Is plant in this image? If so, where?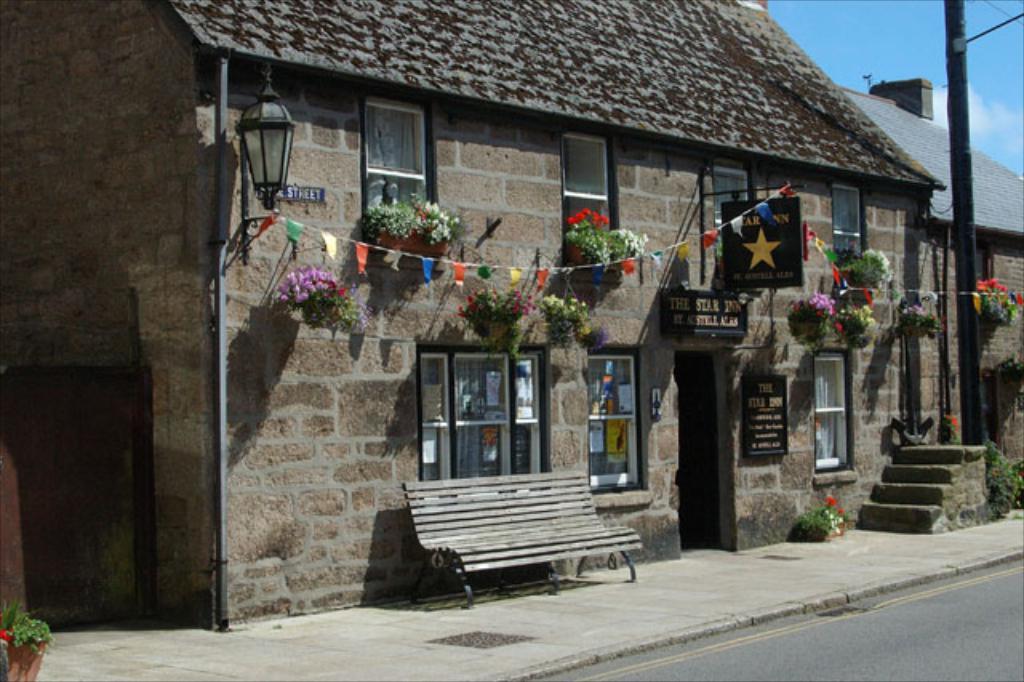
Yes, at box(979, 439, 1022, 525).
